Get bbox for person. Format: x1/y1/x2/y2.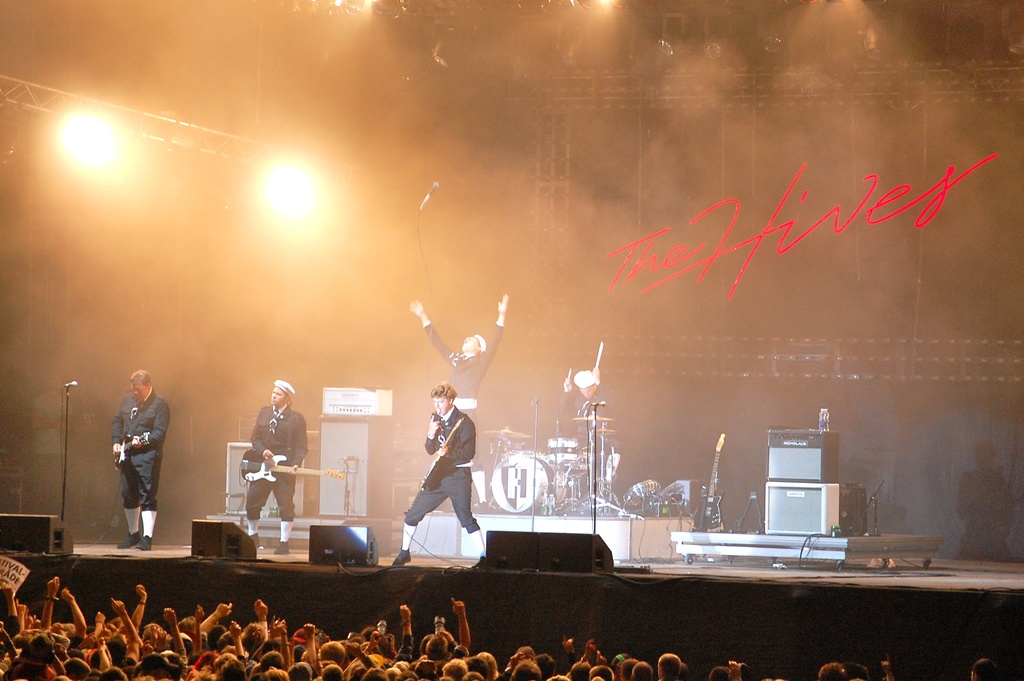
388/379/483/566.
